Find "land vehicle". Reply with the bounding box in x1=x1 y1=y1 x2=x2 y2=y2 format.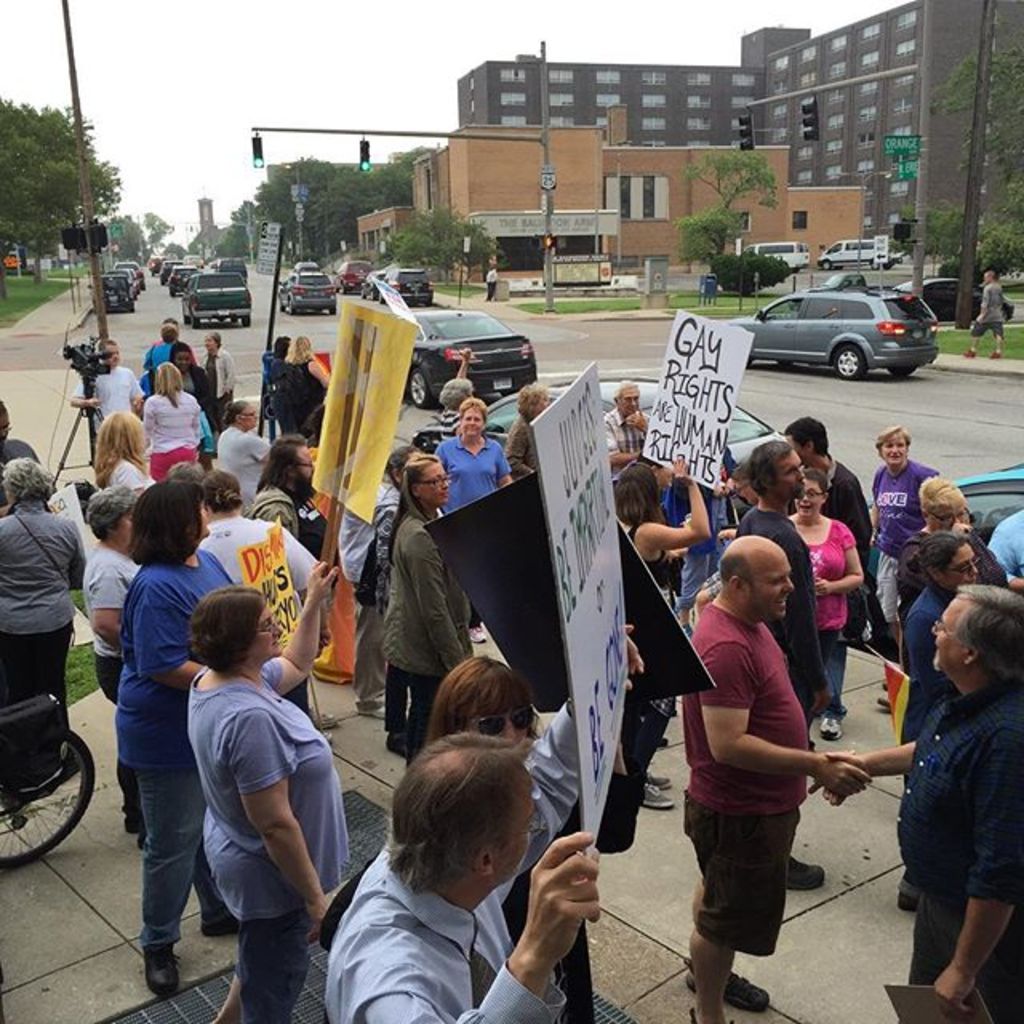
x1=410 y1=371 x2=787 y2=469.
